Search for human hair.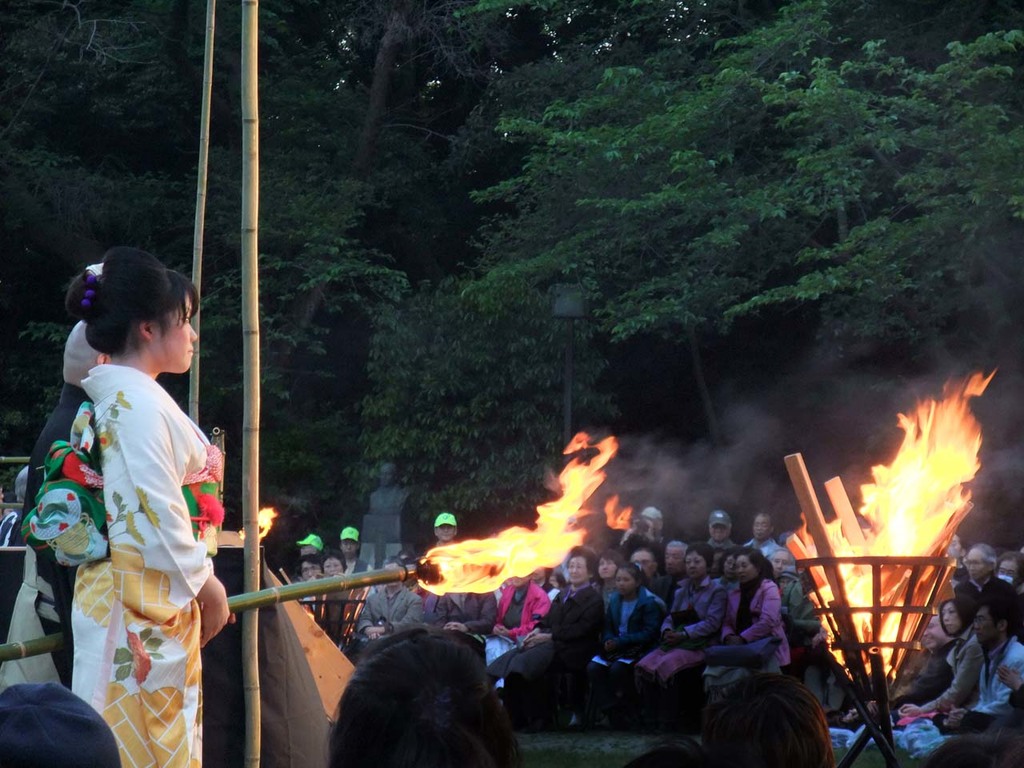
Found at [left=939, top=598, right=975, bottom=638].
